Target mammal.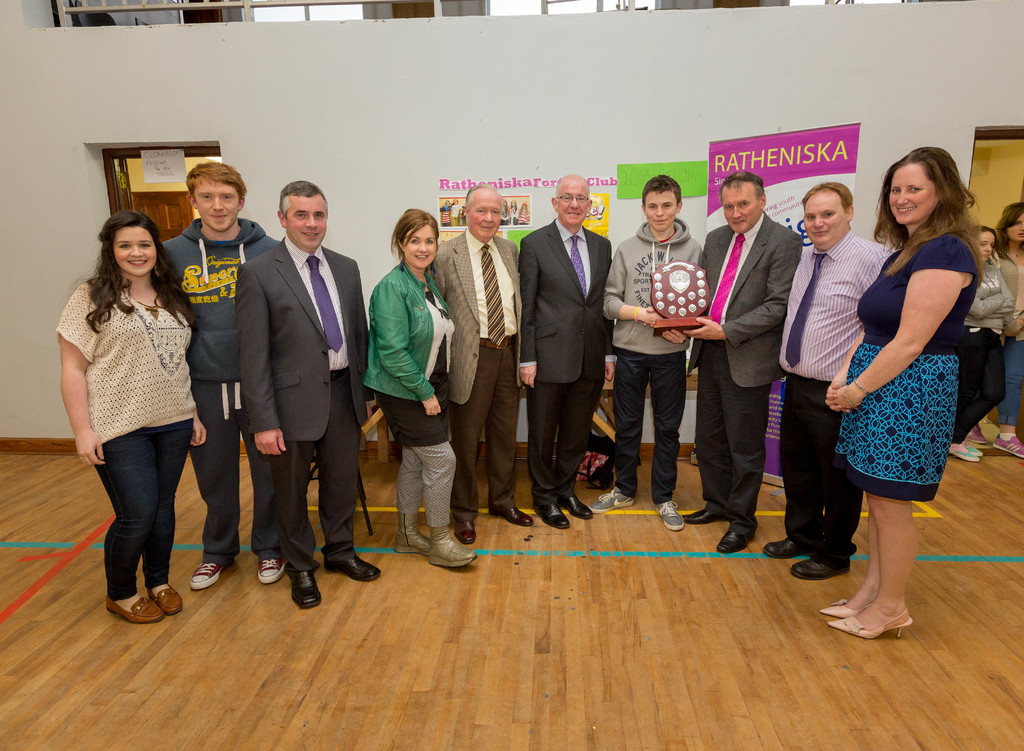
Target region: crop(513, 170, 616, 529).
